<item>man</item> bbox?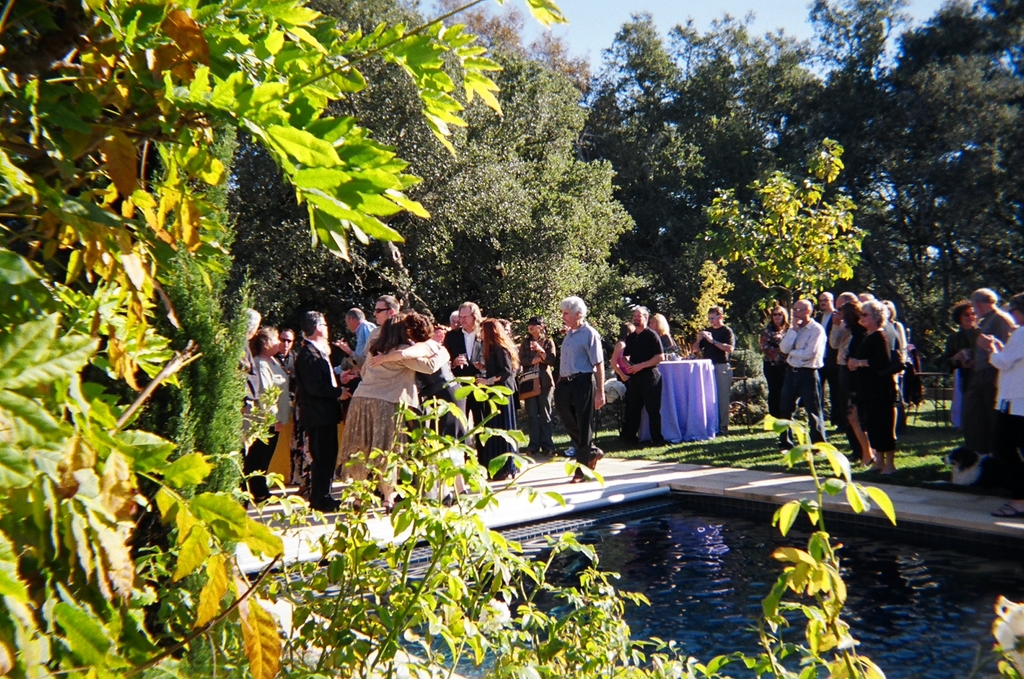
select_region(301, 309, 342, 538)
